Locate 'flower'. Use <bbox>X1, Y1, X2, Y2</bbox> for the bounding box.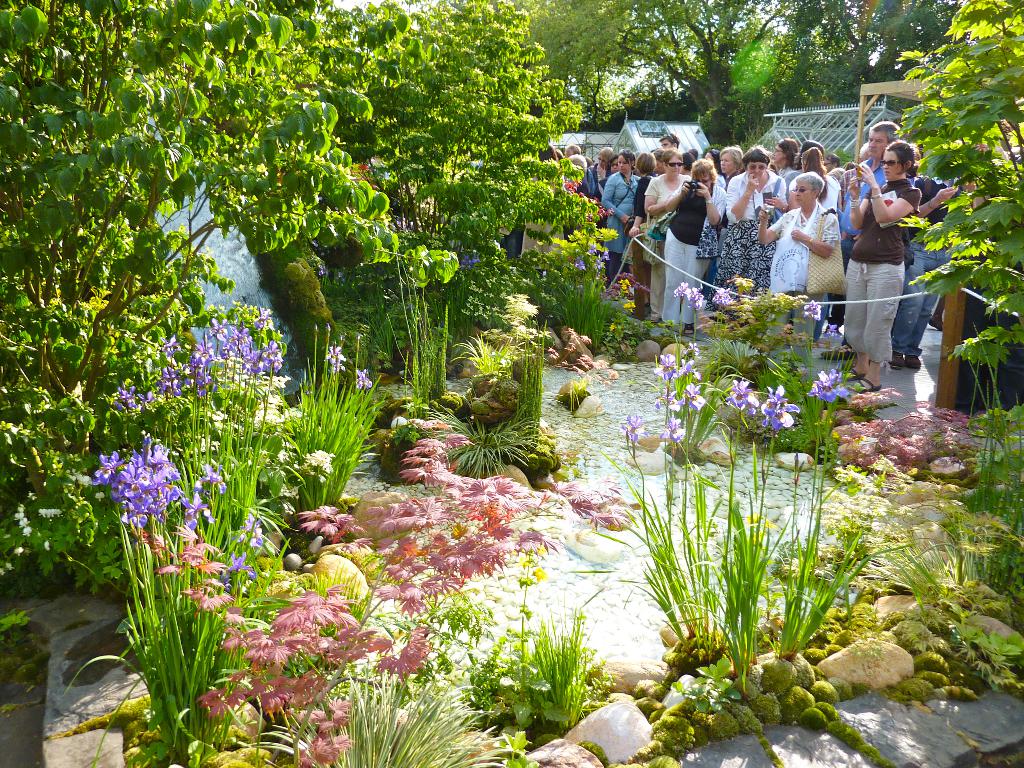
<bbox>726, 373, 794, 427</bbox>.
